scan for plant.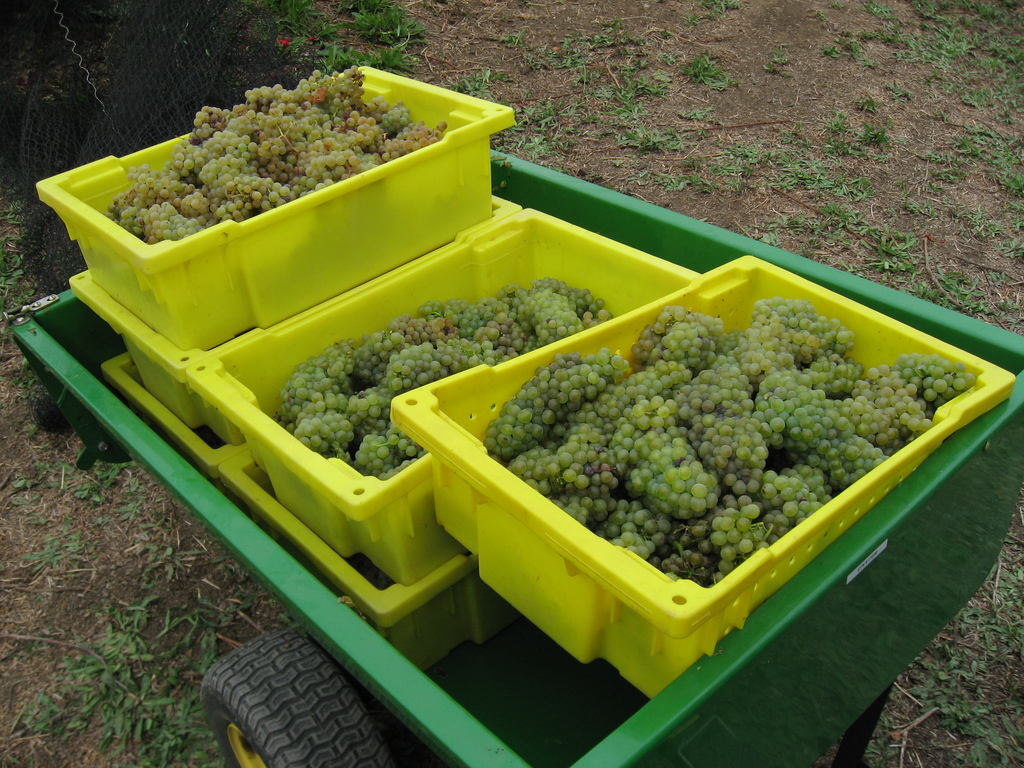
Scan result: 986/274/1016/307.
